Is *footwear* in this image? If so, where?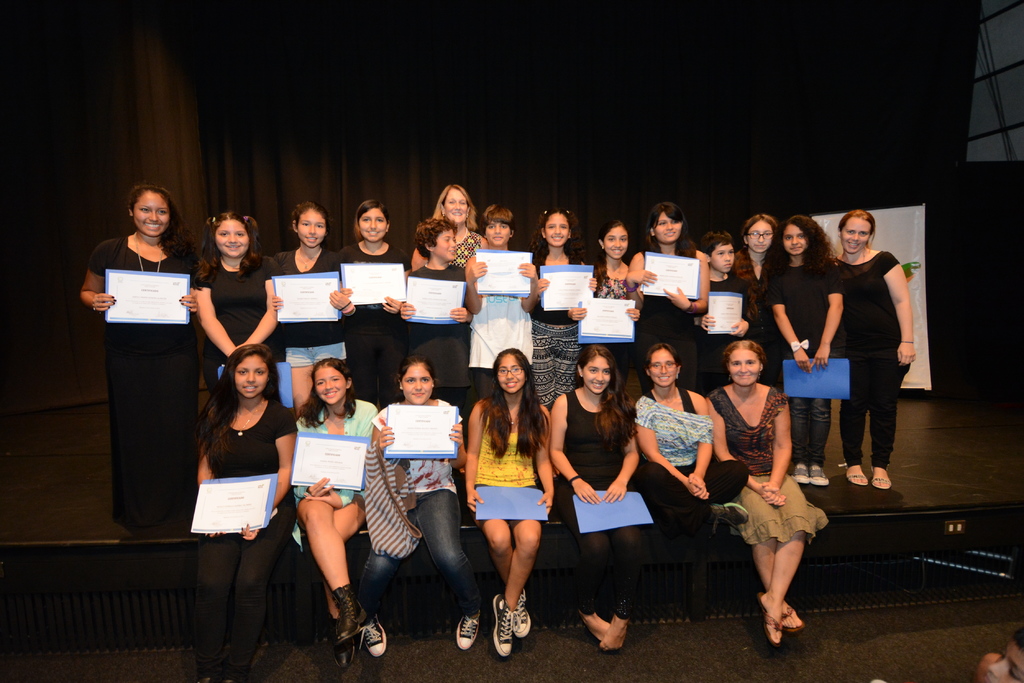
Yes, at l=360, t=608, r=392, b=663.
